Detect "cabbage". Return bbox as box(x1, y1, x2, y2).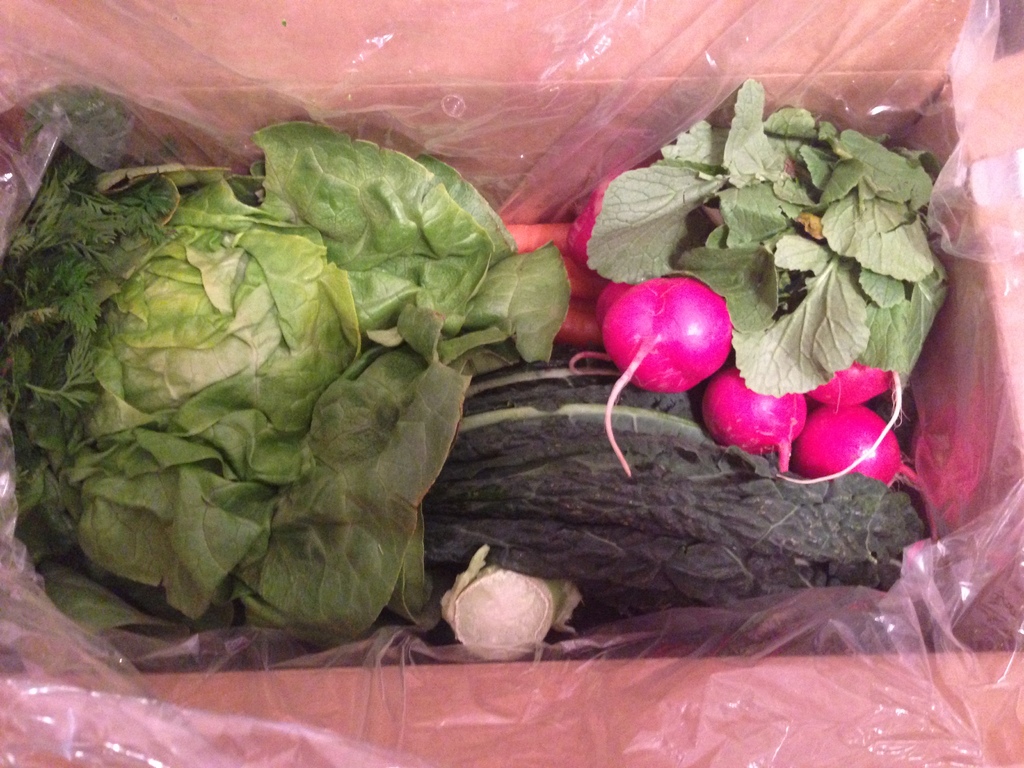
box(12, 121, 573, 654).
